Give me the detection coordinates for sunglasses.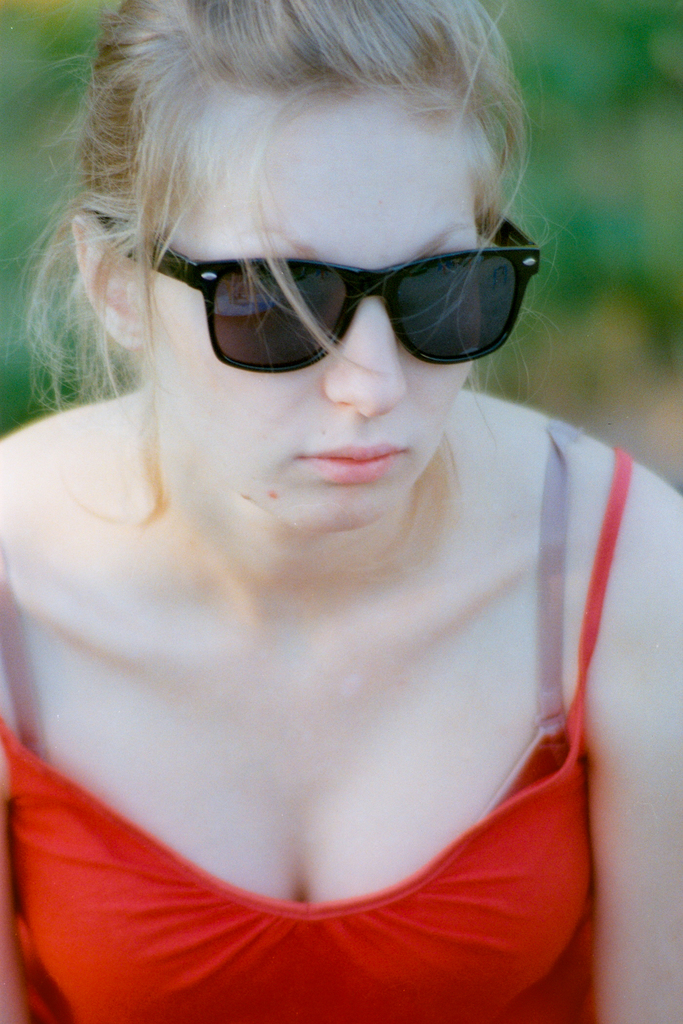
crop(88, 205, 538, 374).
